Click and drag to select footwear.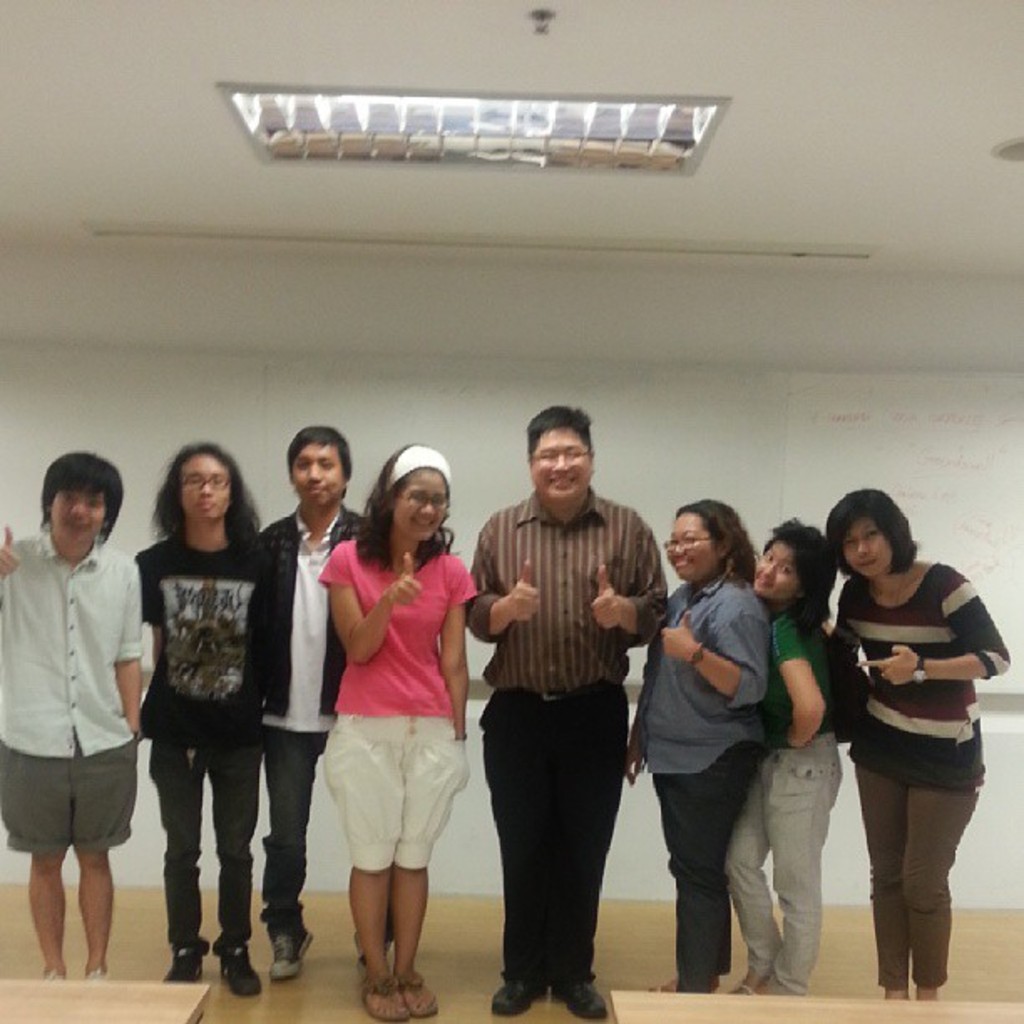
Selection: [x1=38, y1=965, x2=64, y2=975].
